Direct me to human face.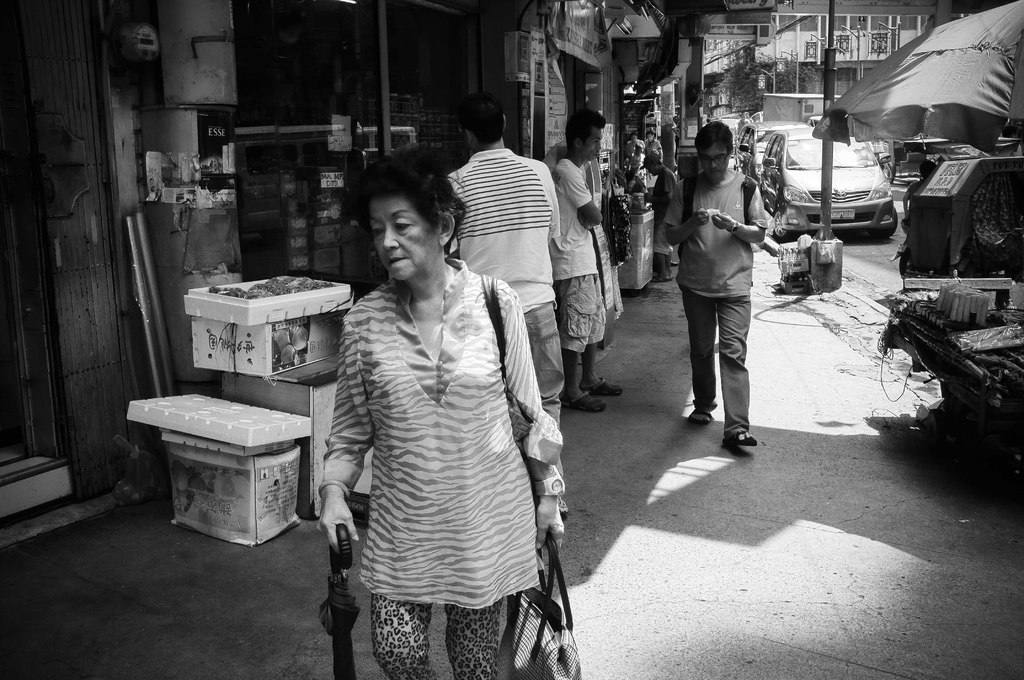
Direction: (left=367, top=198, right=440, bottom=285).
